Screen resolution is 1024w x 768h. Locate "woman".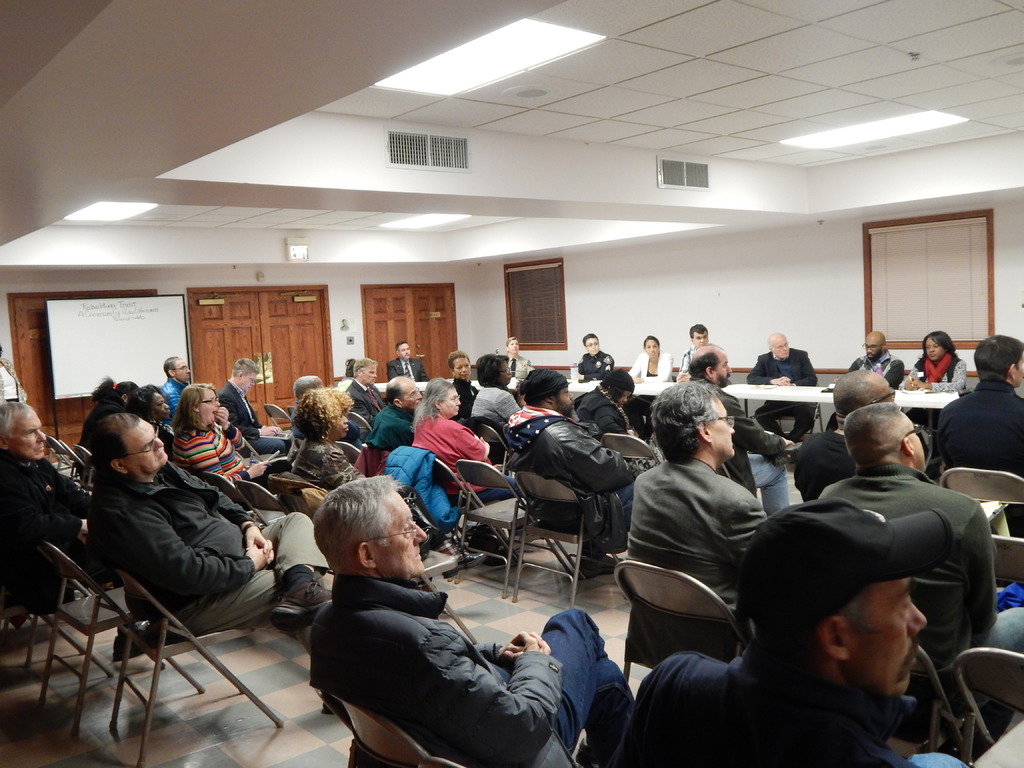
l=465, t=351, r=516, b=461.
